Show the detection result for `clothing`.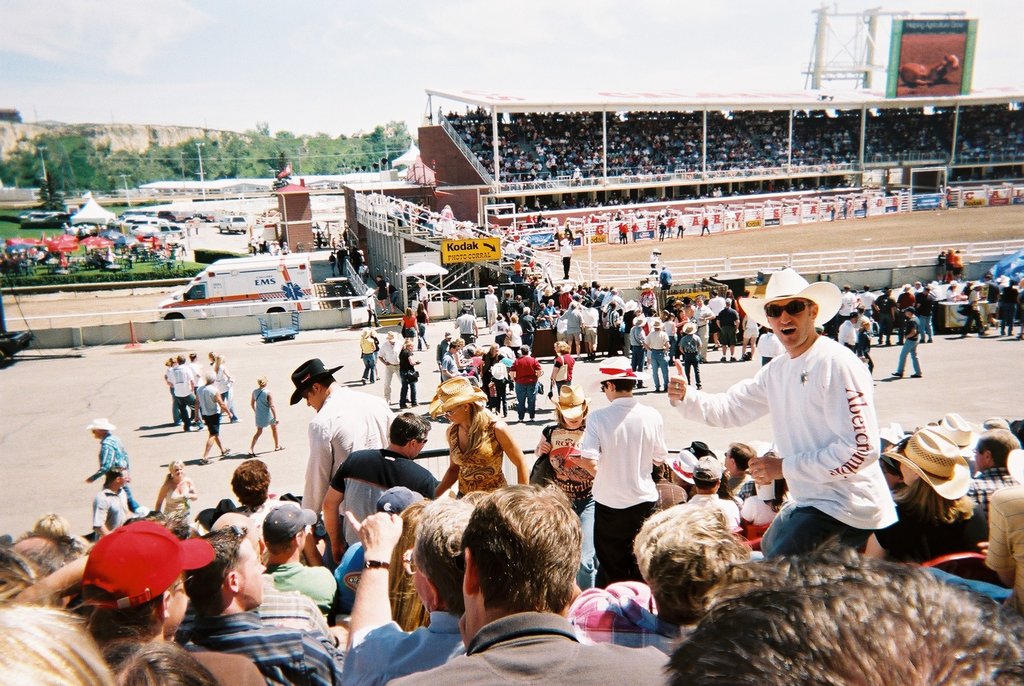
bbox=(543, 425, 588, 458).
